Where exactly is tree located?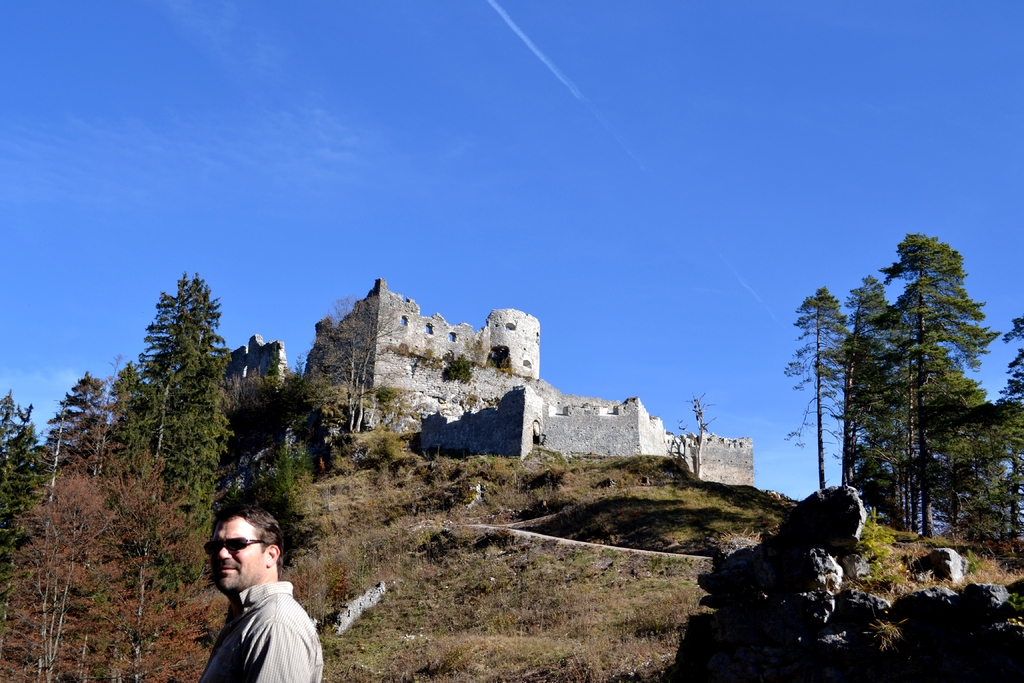
Its bounding box is pyautogui.locateOnScreen(48, 368, 111, 481).
